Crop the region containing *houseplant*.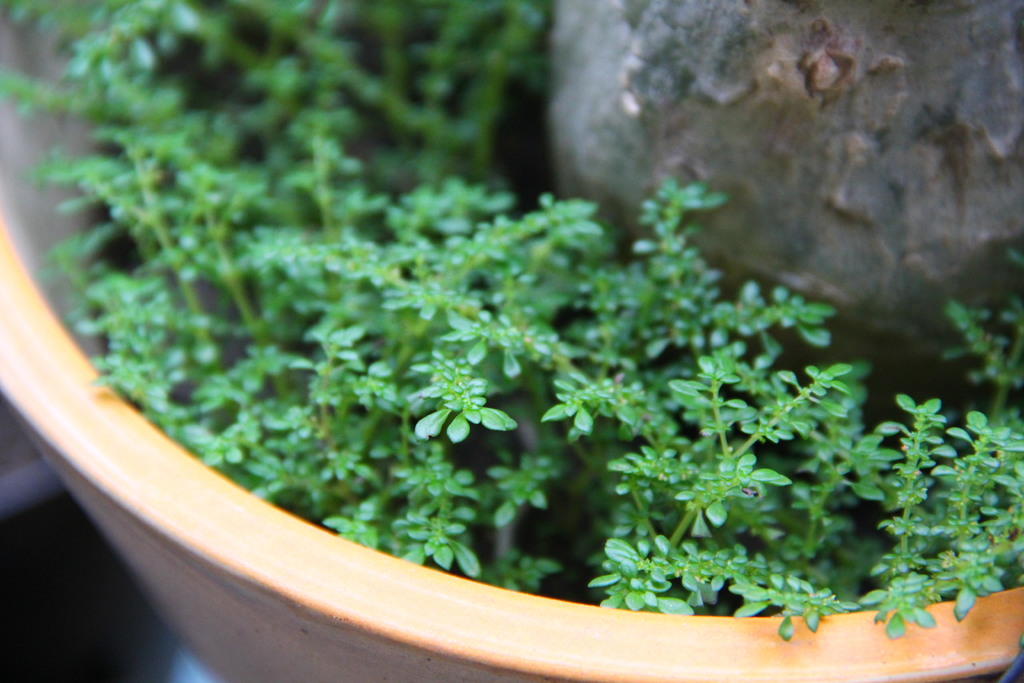
Crop region: {"left": 0, "top": 0, "right": 1018, "bottom": 682}.
